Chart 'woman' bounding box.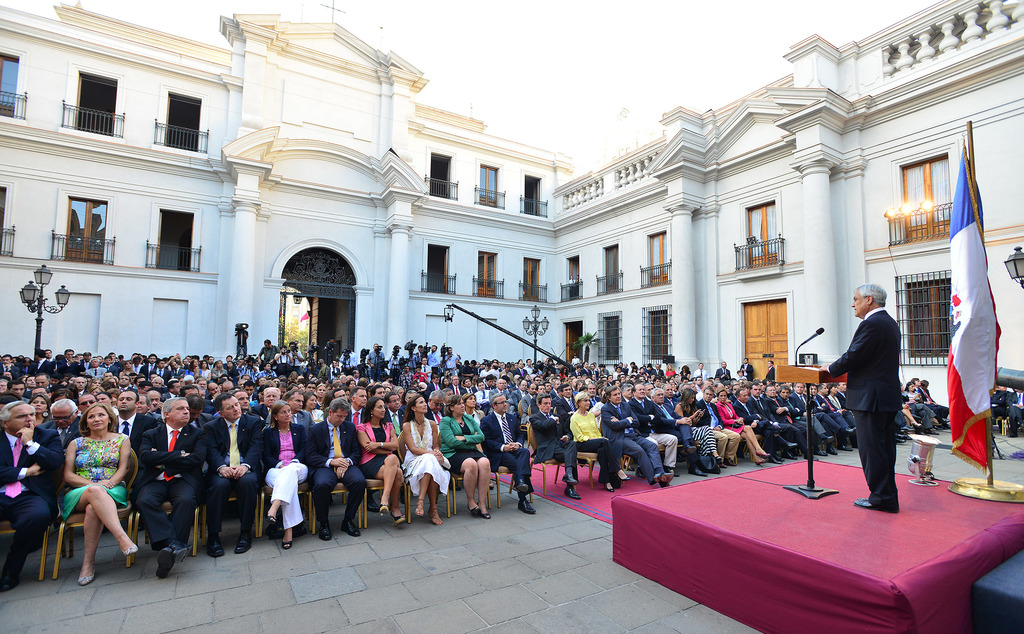
Charted: (left=673, top=383, right=730, bottom=467).
